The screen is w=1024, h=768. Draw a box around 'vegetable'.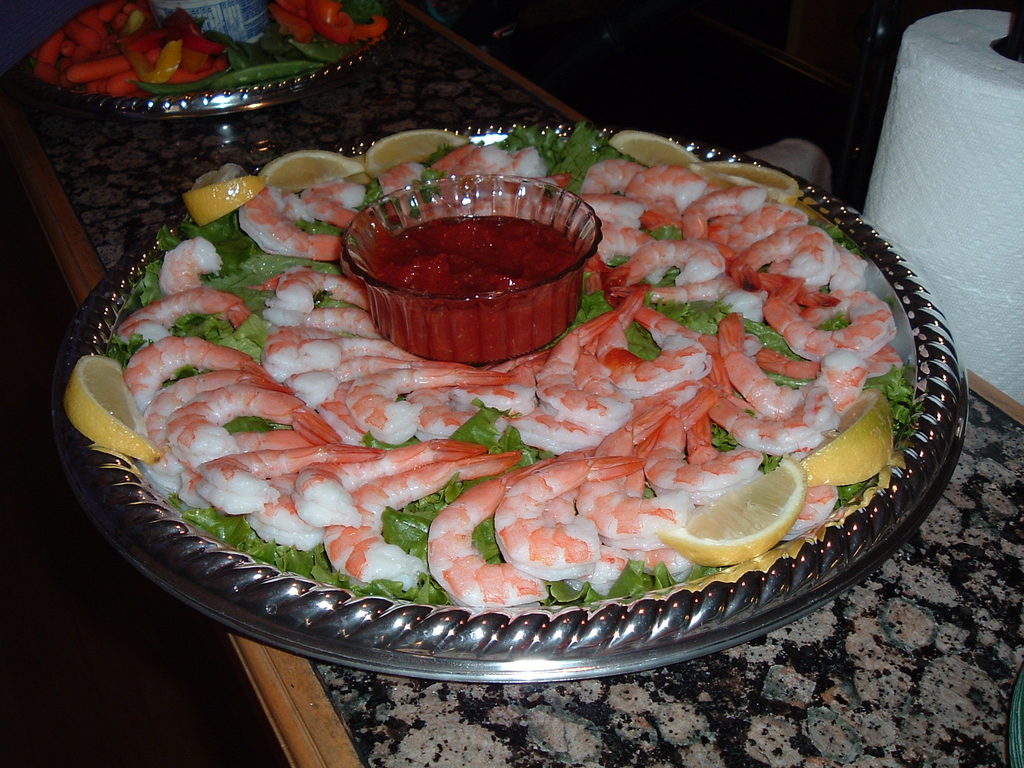
x1=361 y1=127 x2=483 y2=182.
